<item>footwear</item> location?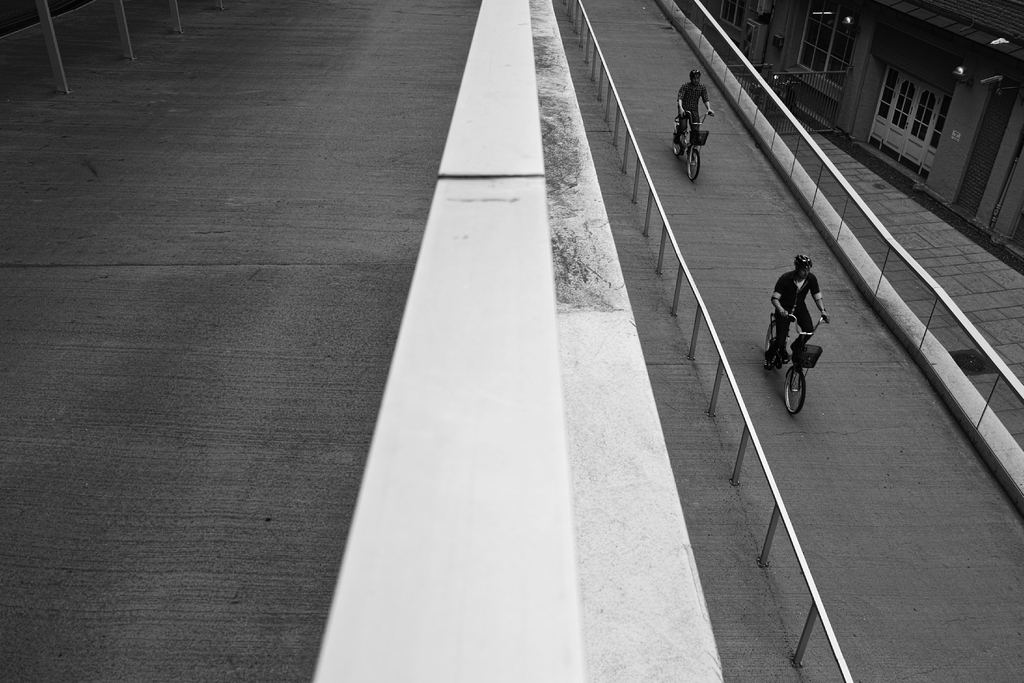
bbox(762, 347, 773, 371)
